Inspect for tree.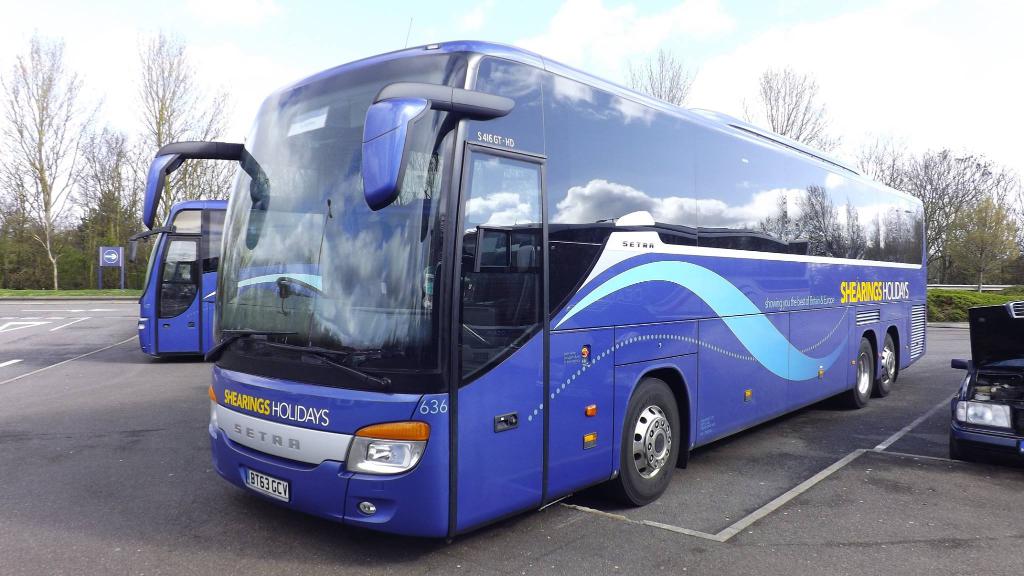
Inspection: 126,26,238,232.
